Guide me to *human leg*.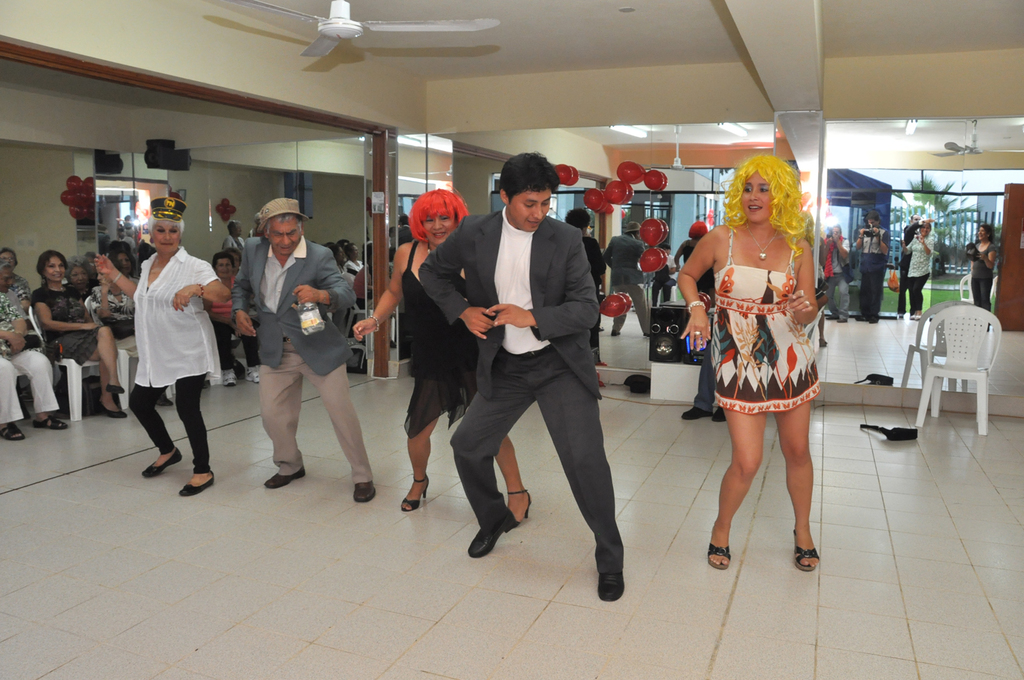
Guidance: 679/339/715/416.
